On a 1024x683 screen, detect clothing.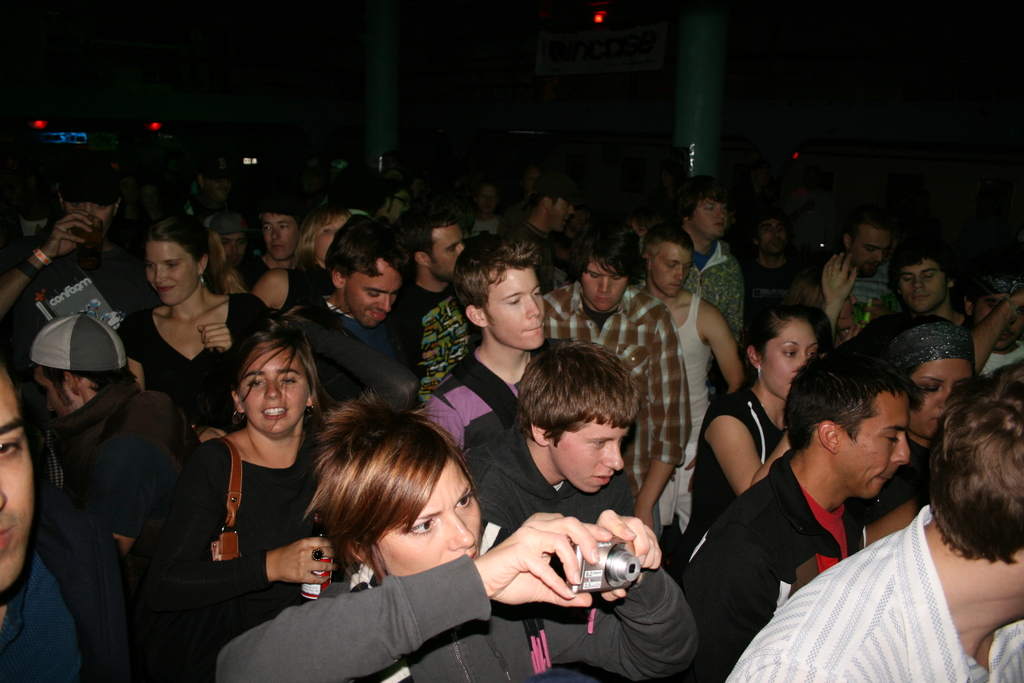
region(398, 277, 470, 386).
